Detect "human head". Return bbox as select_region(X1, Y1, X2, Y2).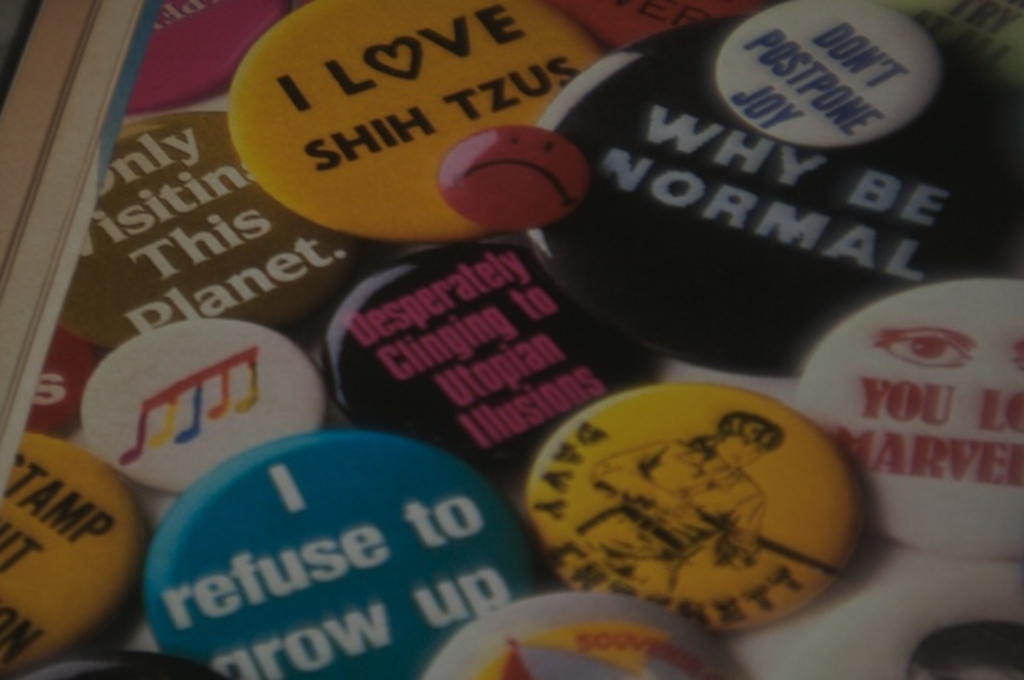
select_region(702, 408, 774, 470).
